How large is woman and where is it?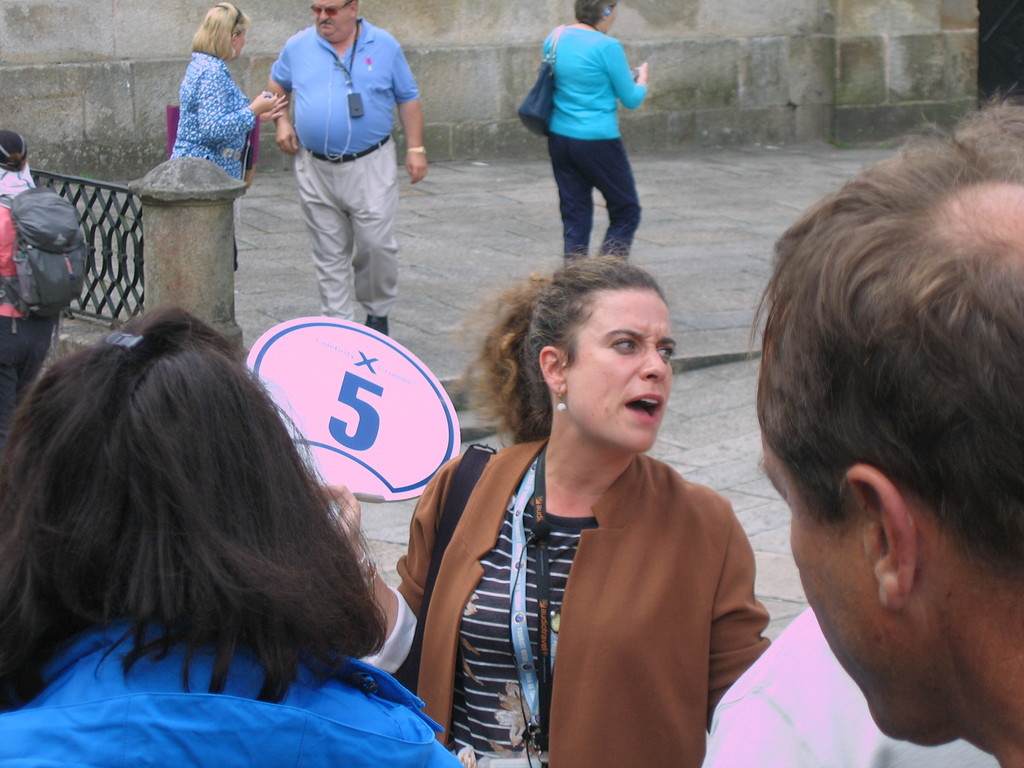
Bounding box: (541, 1, 657, 266).
